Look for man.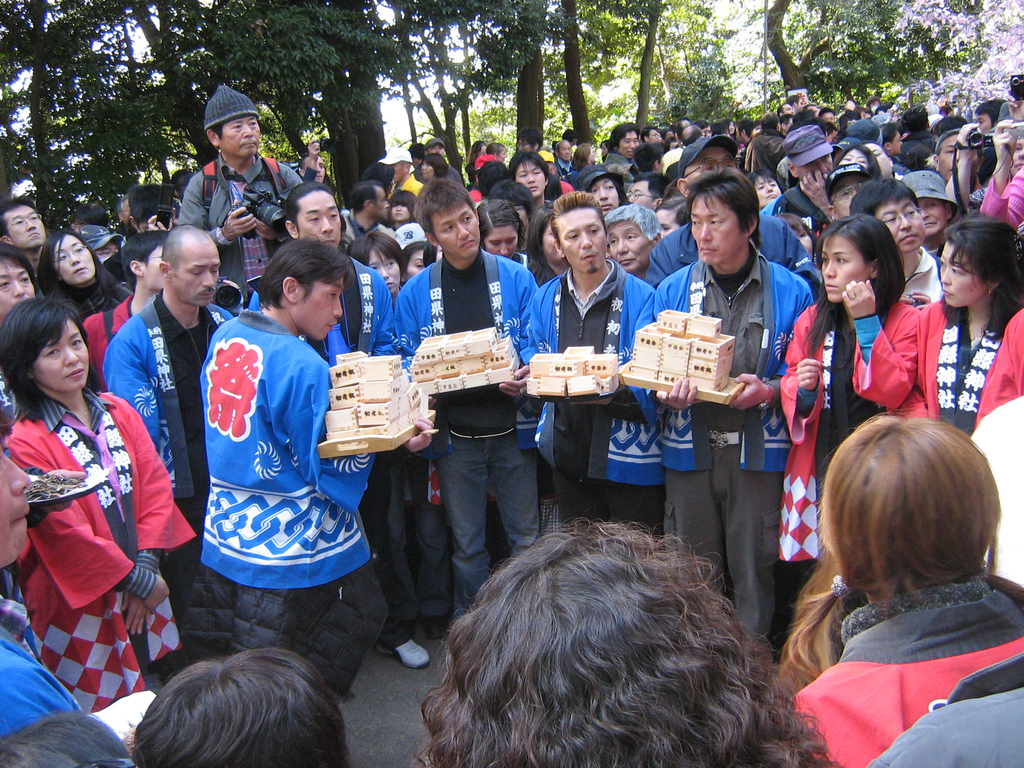
Found: x1=655 y1=188 x2=819 y2=634.
